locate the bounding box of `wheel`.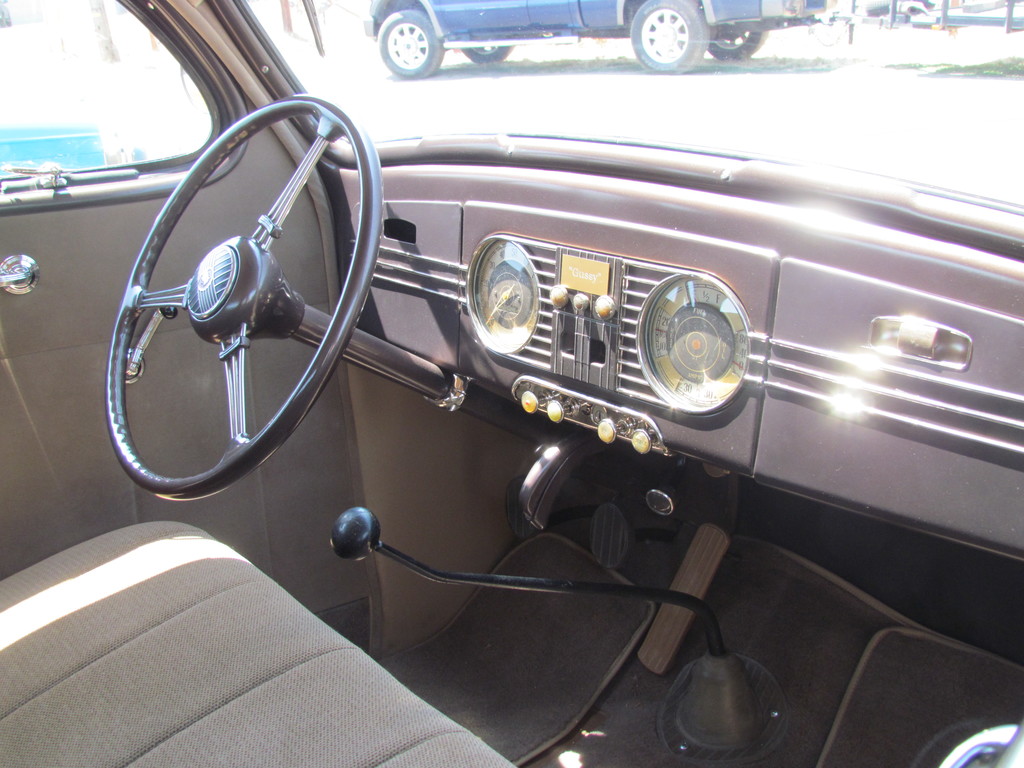
Bounding box: (706,26,771,60).
